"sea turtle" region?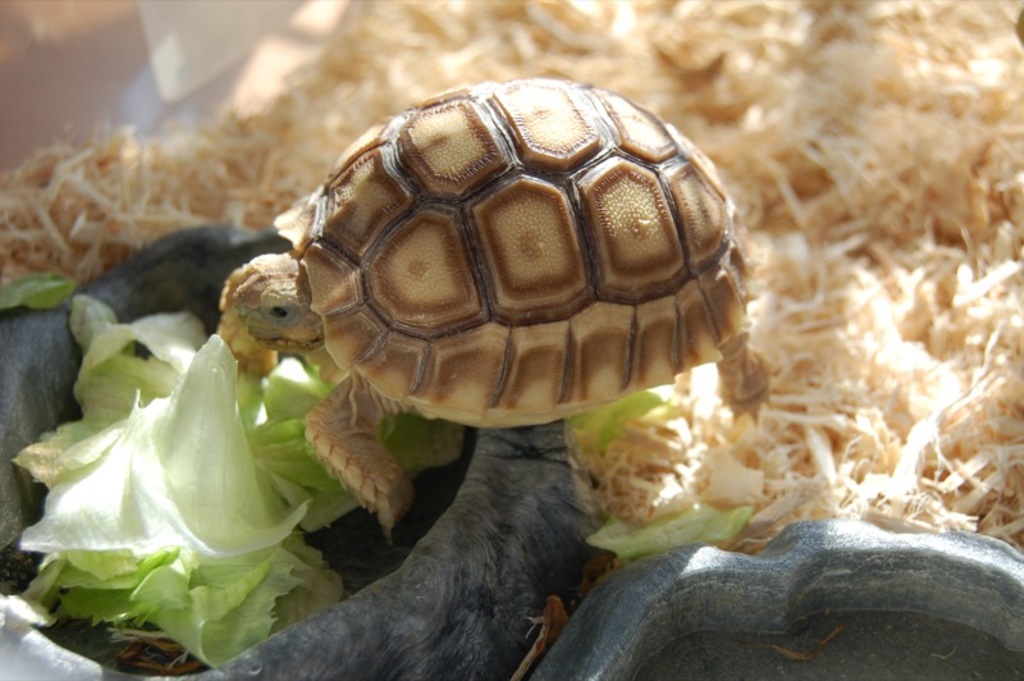
rect(216, 76, 773, 536)
